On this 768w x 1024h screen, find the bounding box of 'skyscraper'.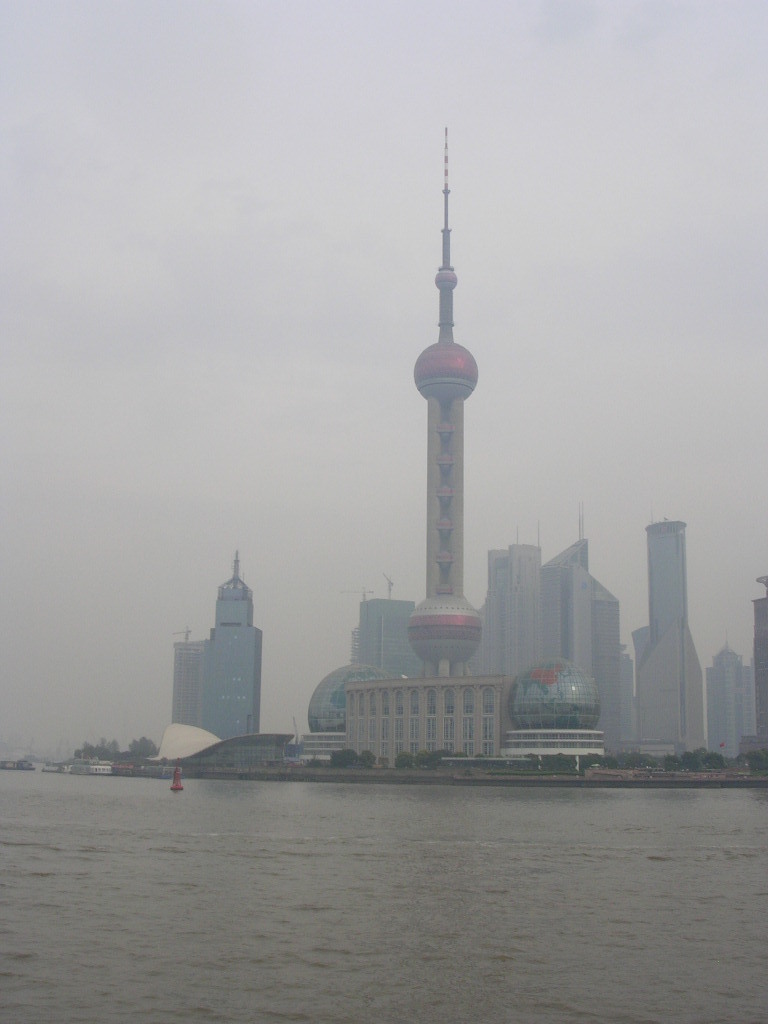
Bounding box: locate(636, 521, 701, 744).
